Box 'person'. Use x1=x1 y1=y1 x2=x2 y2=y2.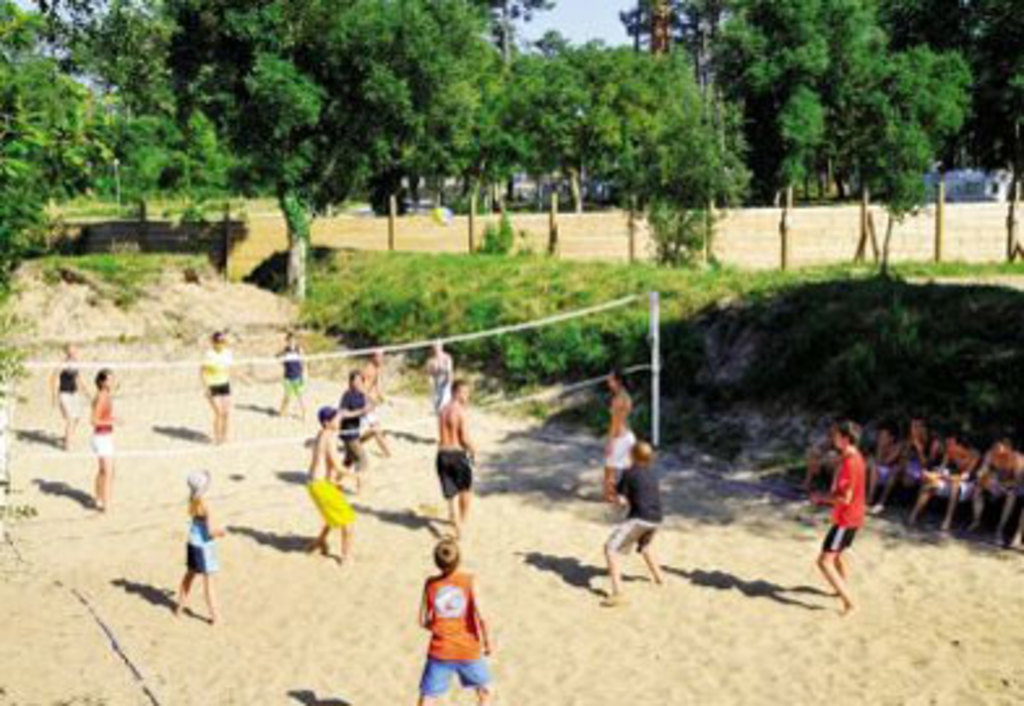
x1=803 y1=414 x2=852 y2=508.
